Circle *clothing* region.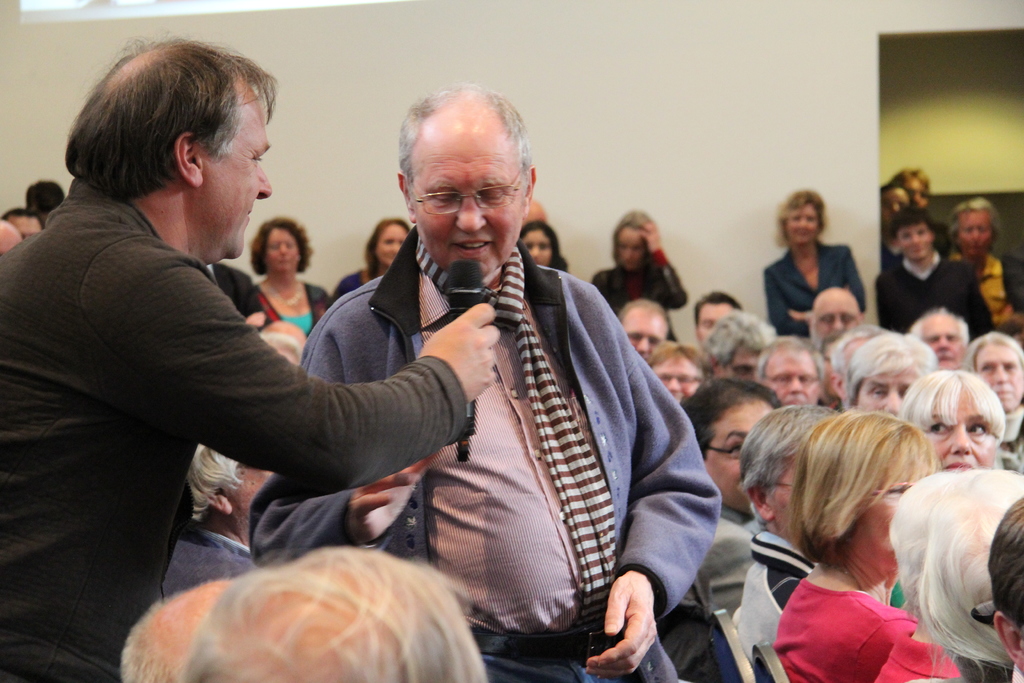
Region: (244,222,726,682).
